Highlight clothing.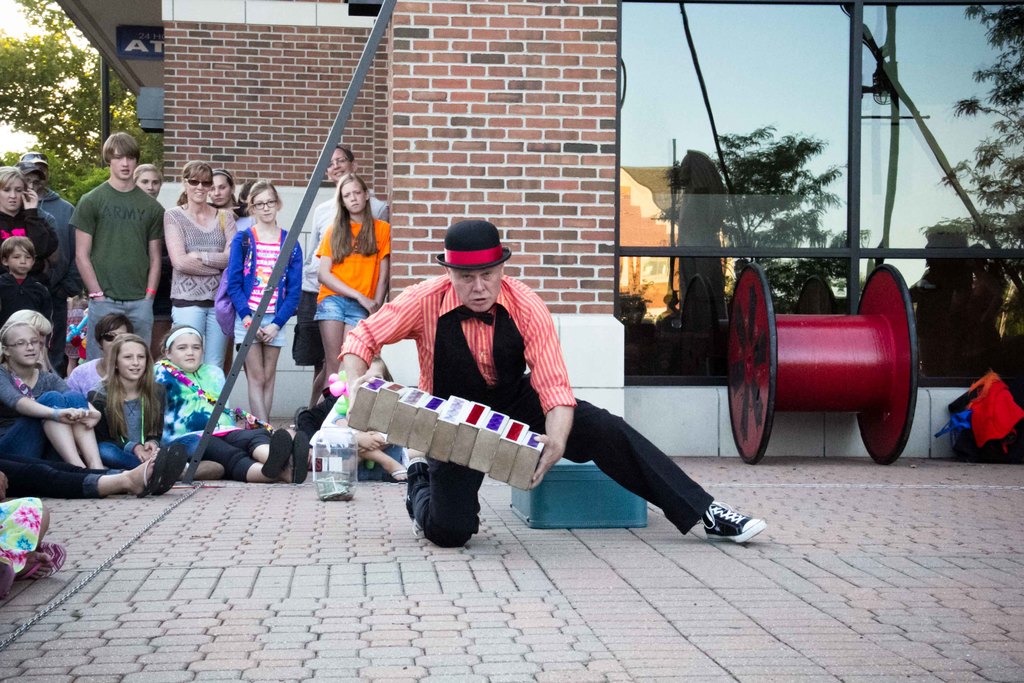
Highlighted region: box=[147, 374, 270, 473].
